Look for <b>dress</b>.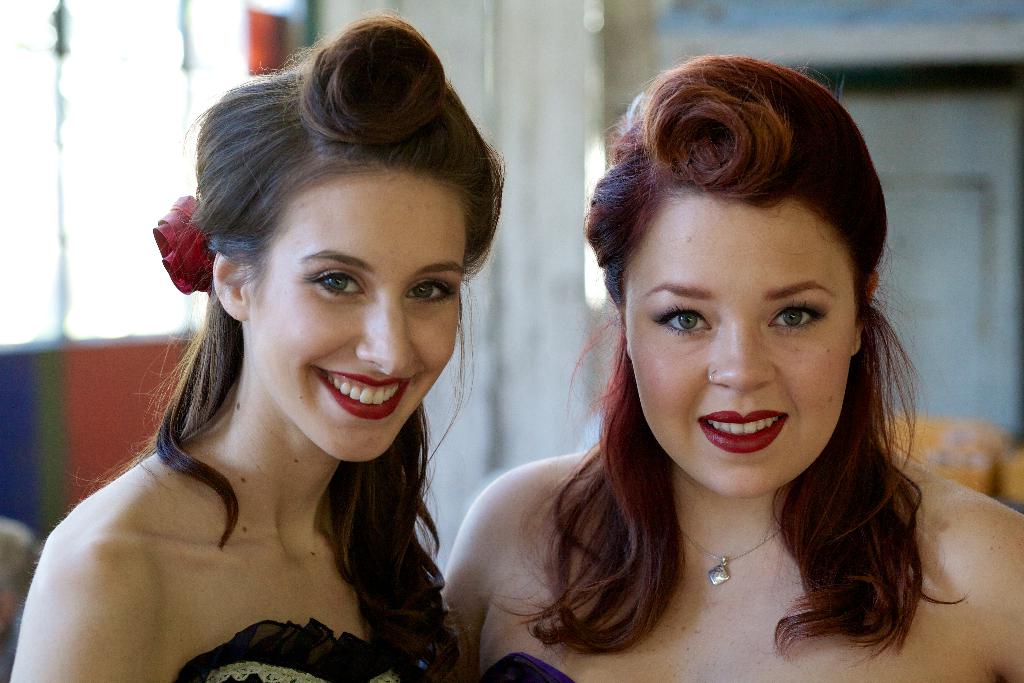
Found: (170, 620, 409, 682).
